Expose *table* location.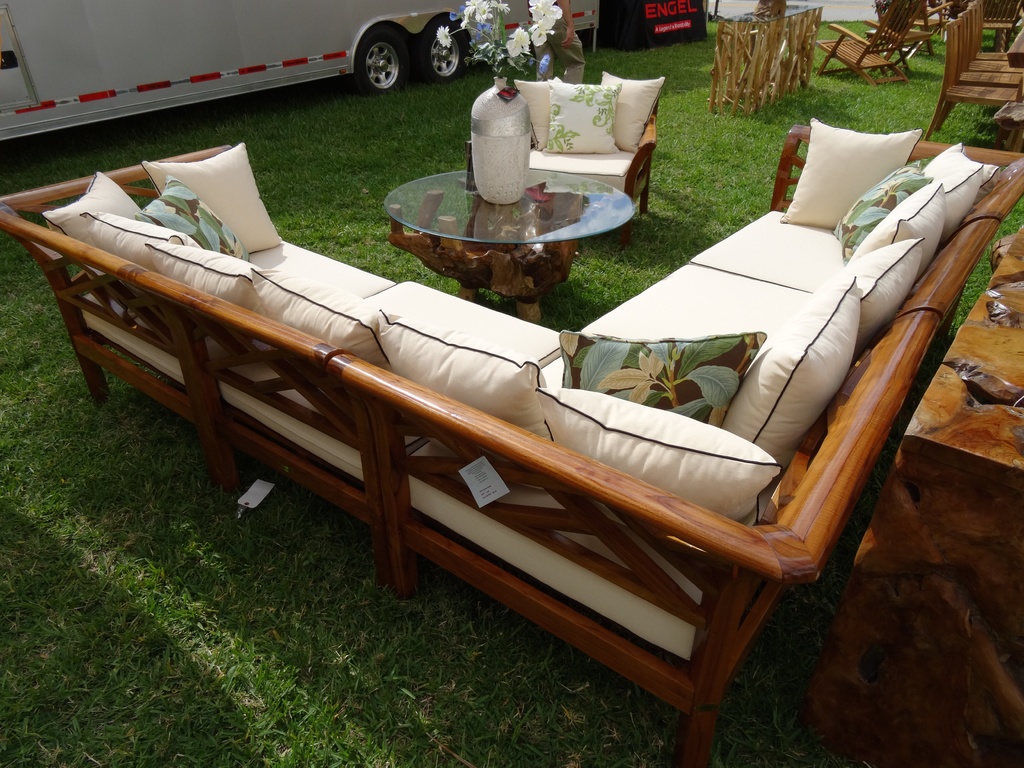
Exposed at select_region(0, 124, 1023, 767).
